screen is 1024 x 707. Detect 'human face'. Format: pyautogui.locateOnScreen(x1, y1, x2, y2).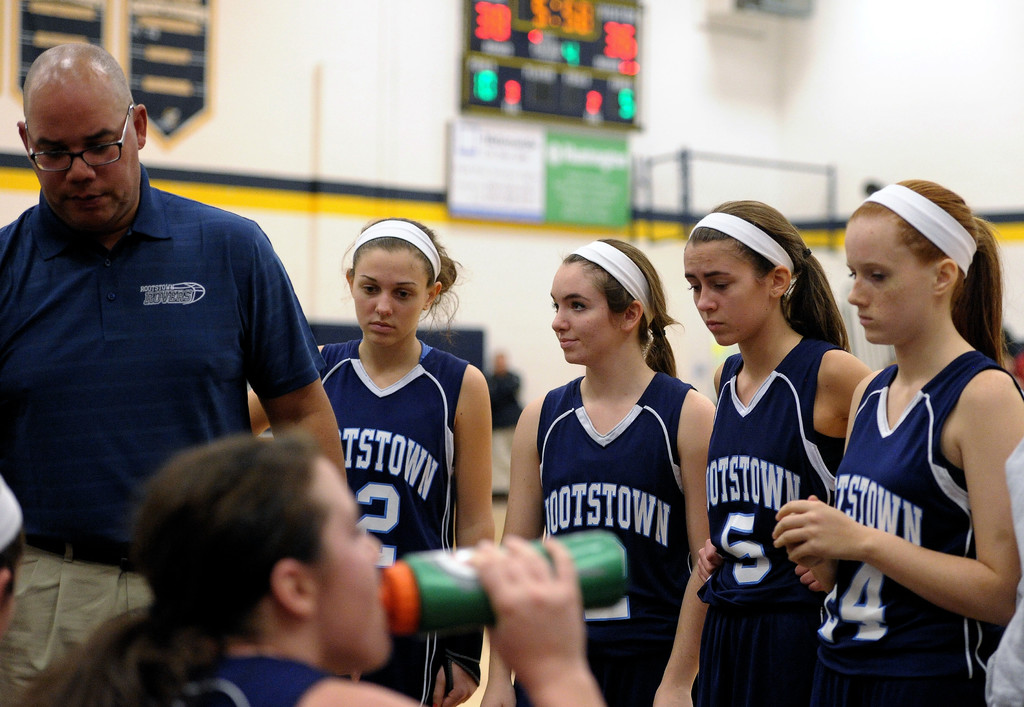
pyautogui.locateOnScreen(357, 249, 422, 348).
